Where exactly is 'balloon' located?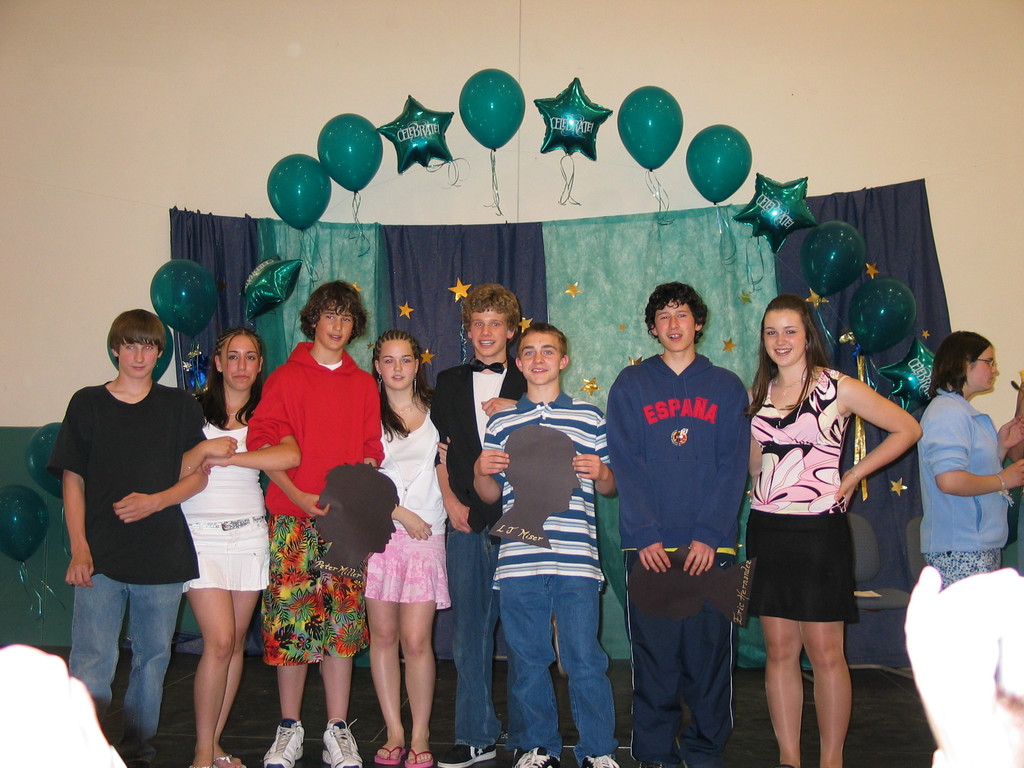
Its bounding box is (457, 69, 527, 148).
